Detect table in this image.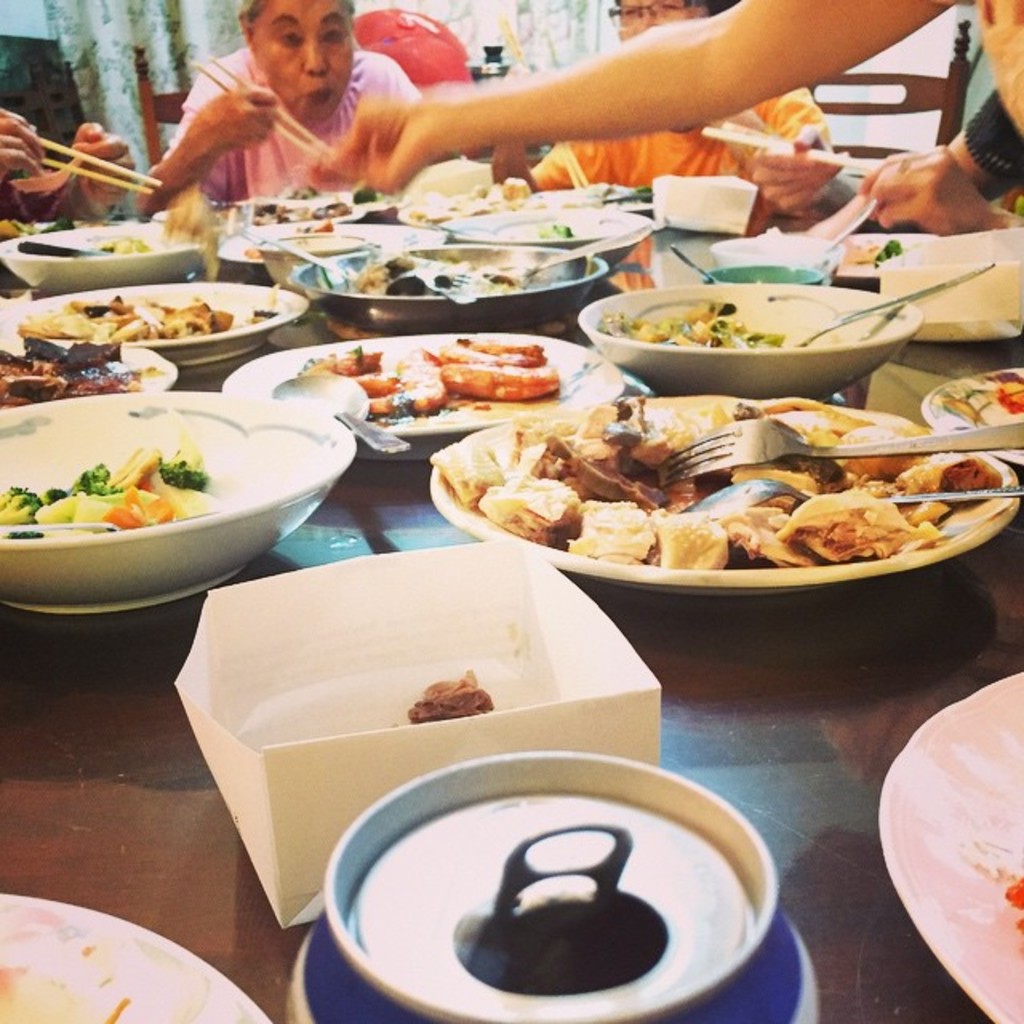
Detection: bbox(30, 197, 1023, 1023).
